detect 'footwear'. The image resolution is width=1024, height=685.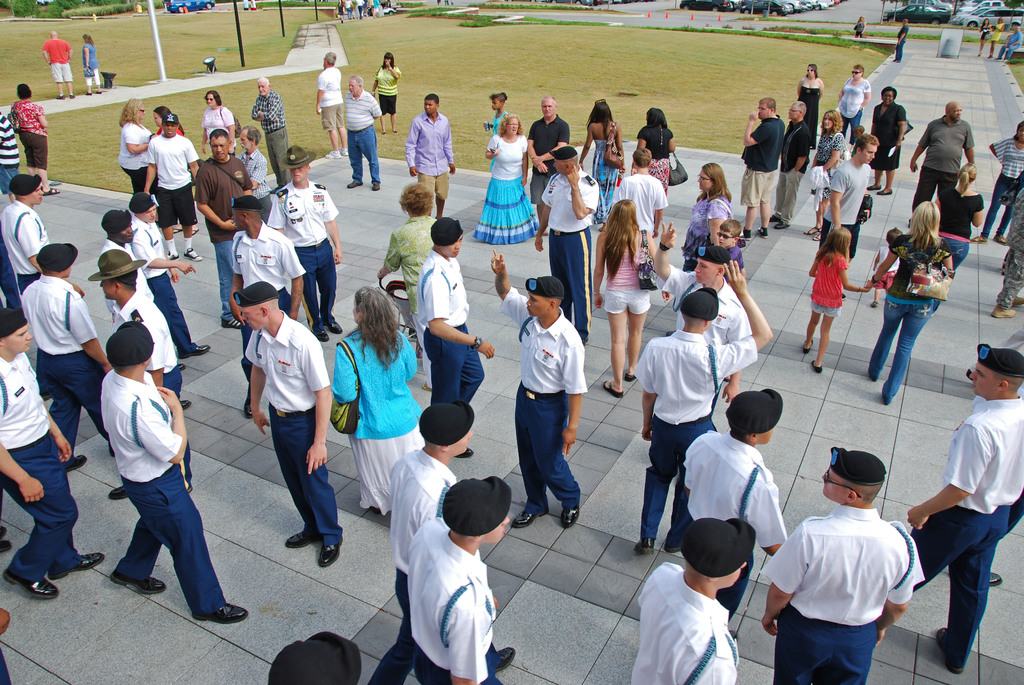
detection(49, 553, 106, 577).
